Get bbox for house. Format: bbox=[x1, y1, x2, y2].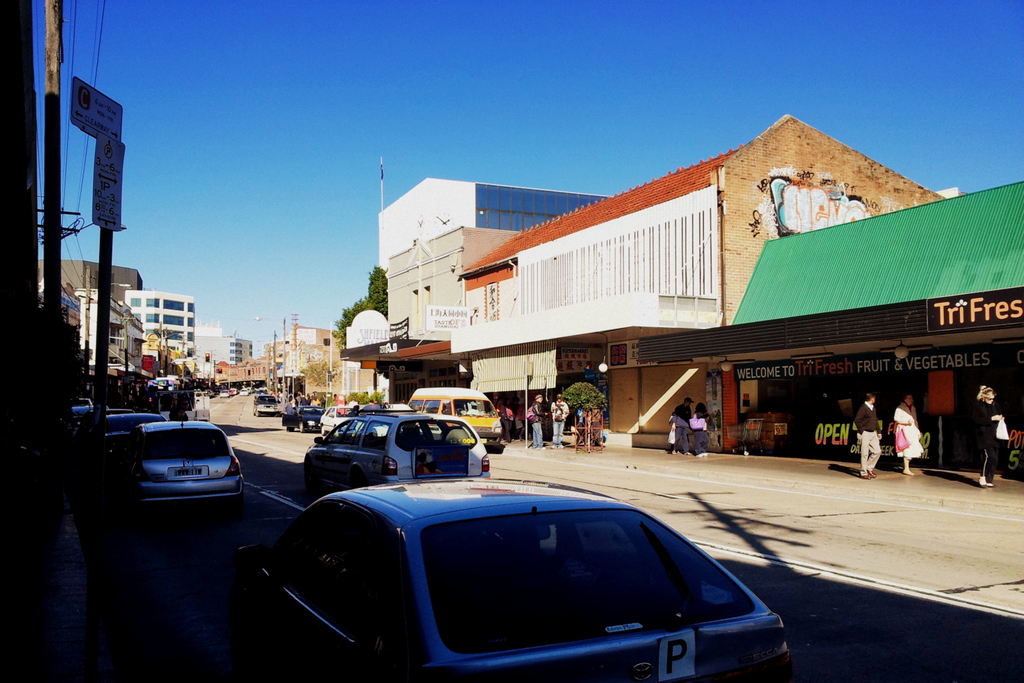
bbox=[75, 289, 156, 380].
